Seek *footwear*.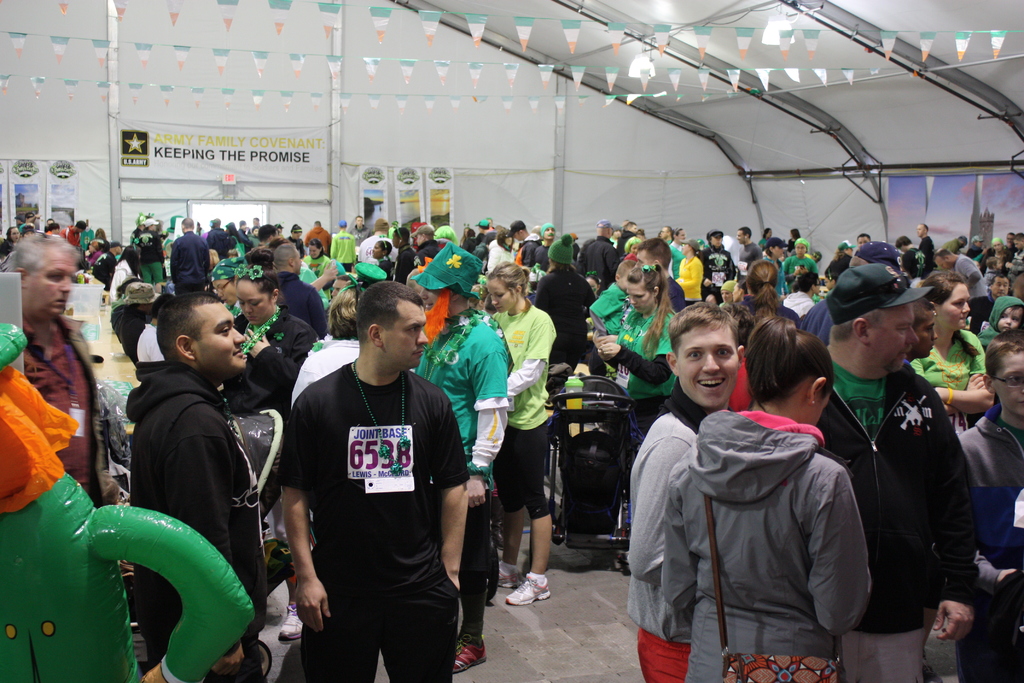
box=[504, 575, 552, 605].
